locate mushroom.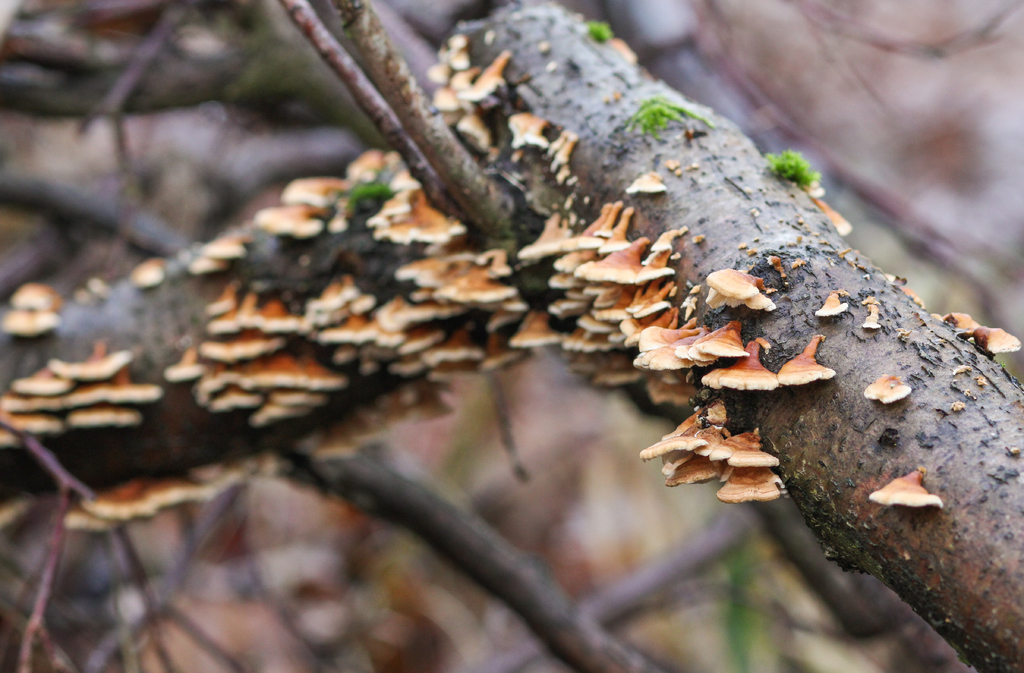
Bounding box: bbox=[934, 309, 1023, 353].
